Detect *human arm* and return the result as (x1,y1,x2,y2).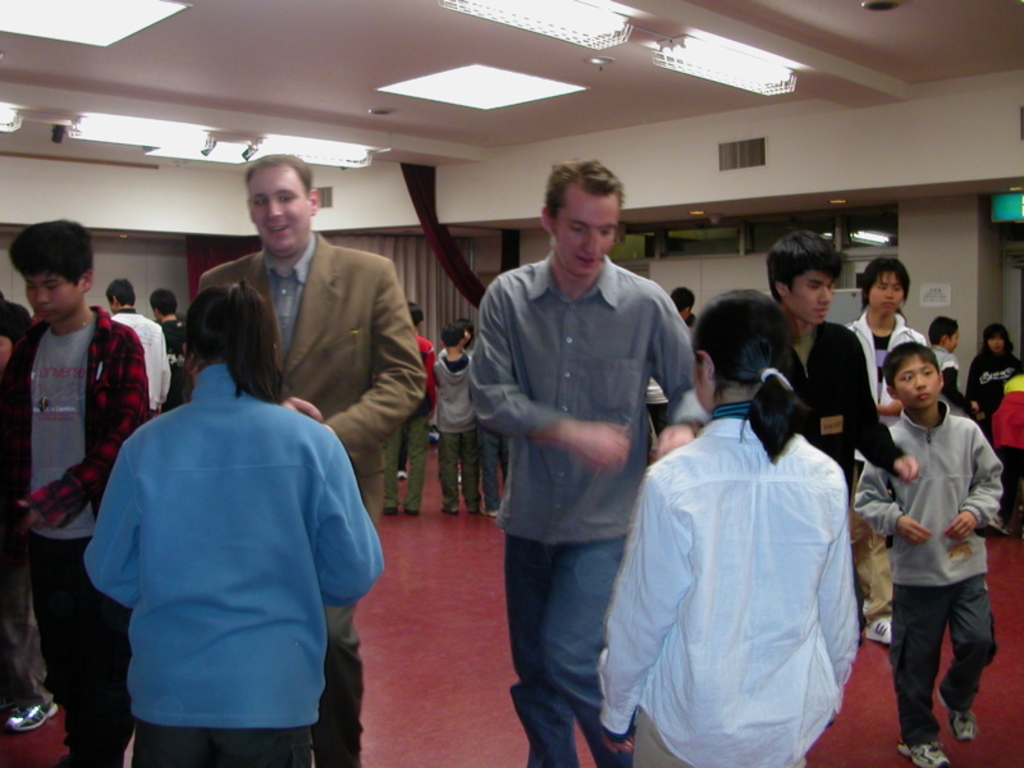
(294,259,419,462).
